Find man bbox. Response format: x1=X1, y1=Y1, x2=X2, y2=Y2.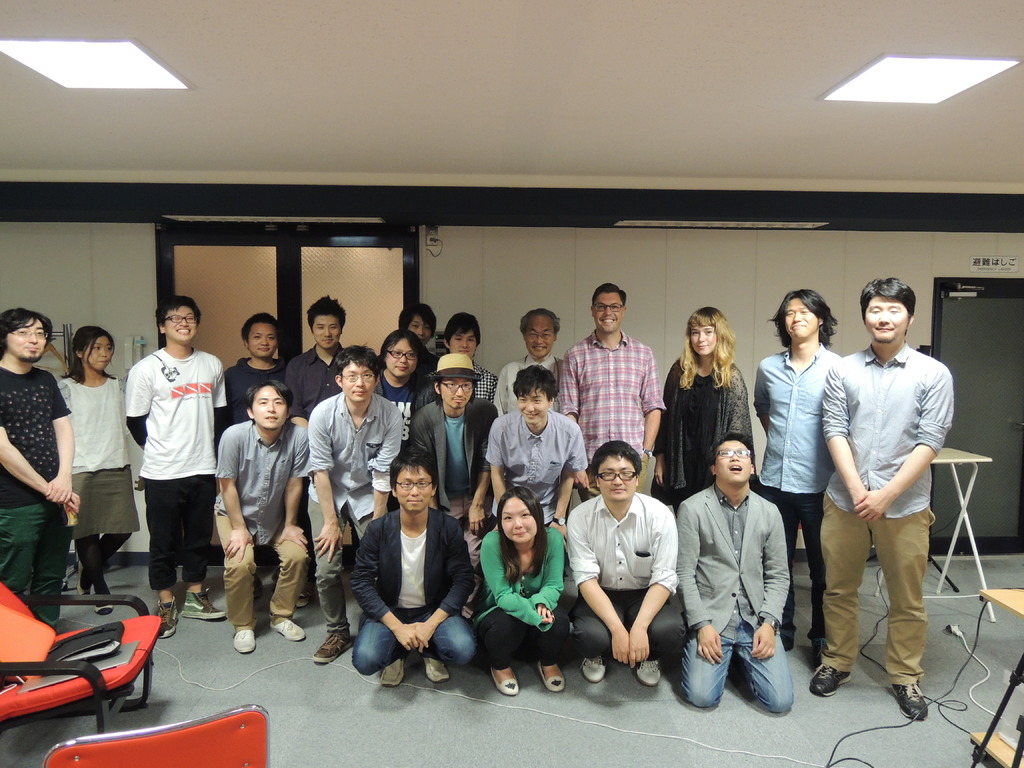
x1=568, y1=442, x2=685, y2=687.
